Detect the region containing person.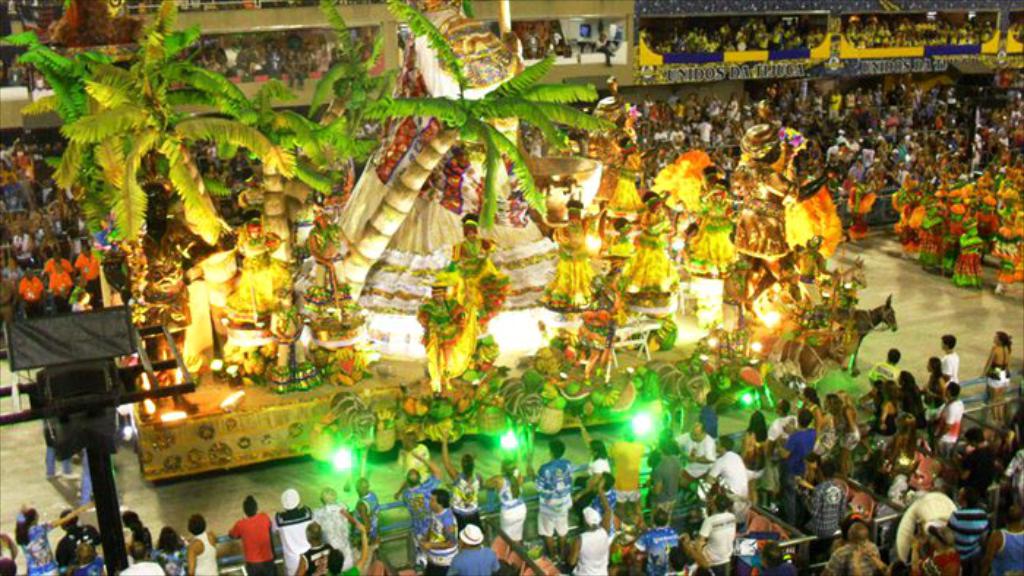
bbox=[977, 329, 1014, 428].
